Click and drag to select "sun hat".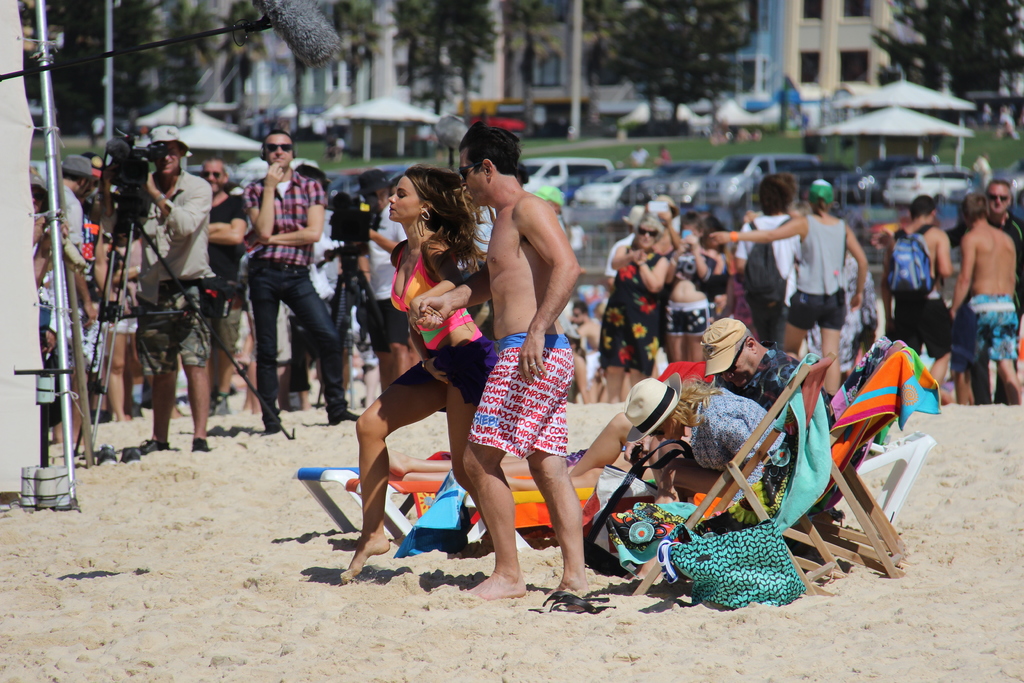
Selection: {"left": 533, "top": 184, "right": 570, "bottom": 214}.
